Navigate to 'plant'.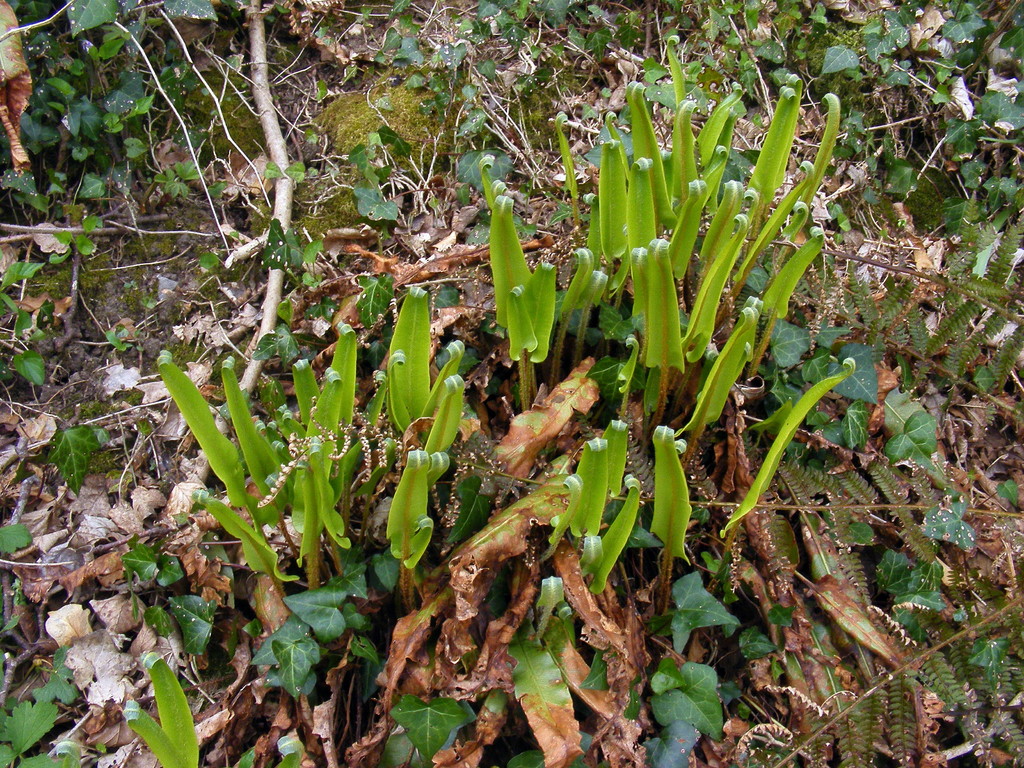
Navigation target: detection(514, 563, 587, 701).
